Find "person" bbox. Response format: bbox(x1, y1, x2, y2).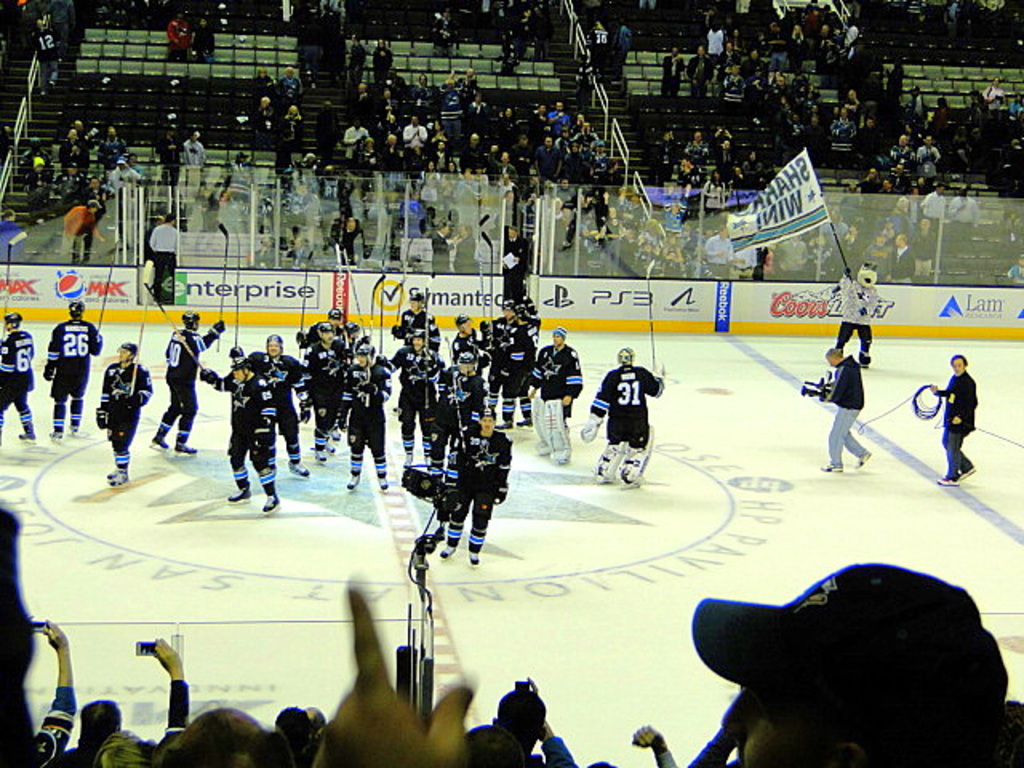
bbox(0, 506, 1022, 763).
